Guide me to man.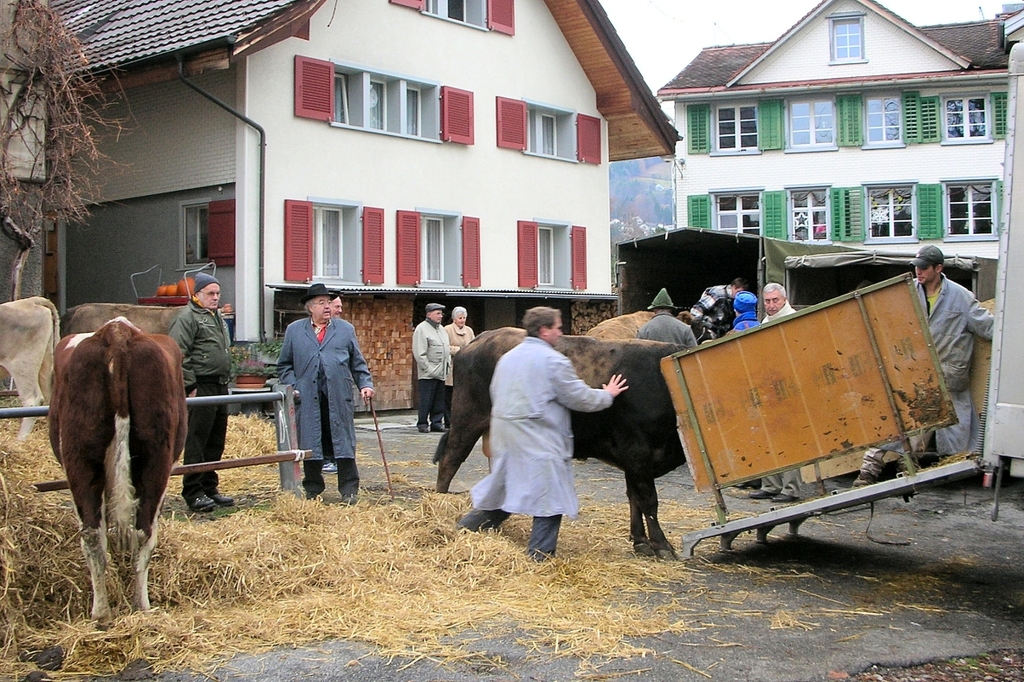
Guidance: l=849, t=244, r=999, b=487.
